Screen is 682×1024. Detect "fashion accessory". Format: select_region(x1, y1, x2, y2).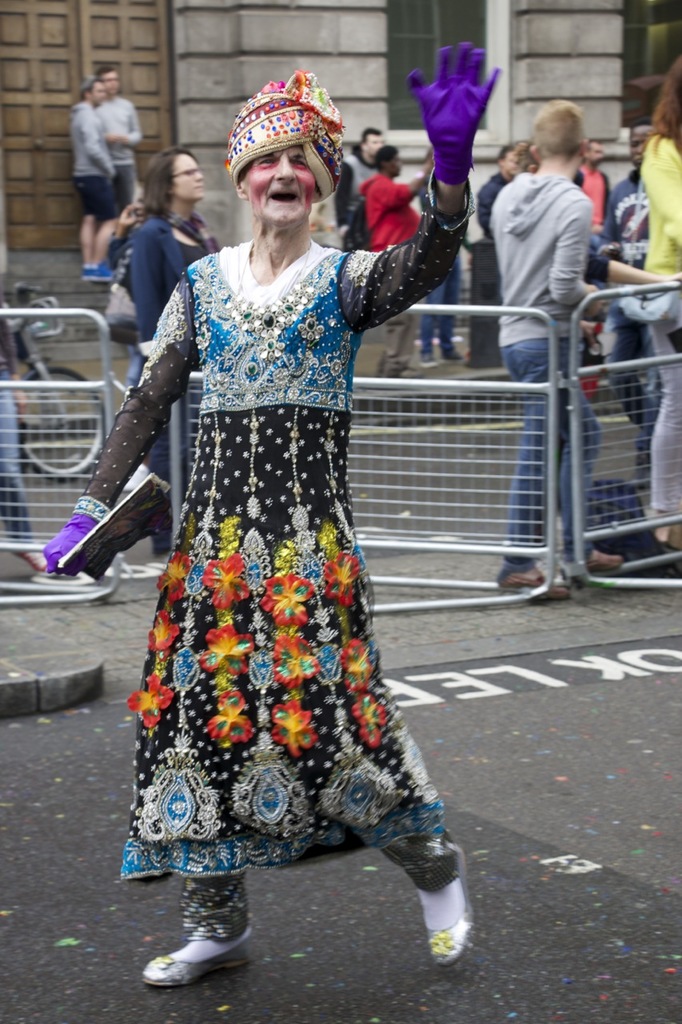
select_region(590, 546, 622, 577).
